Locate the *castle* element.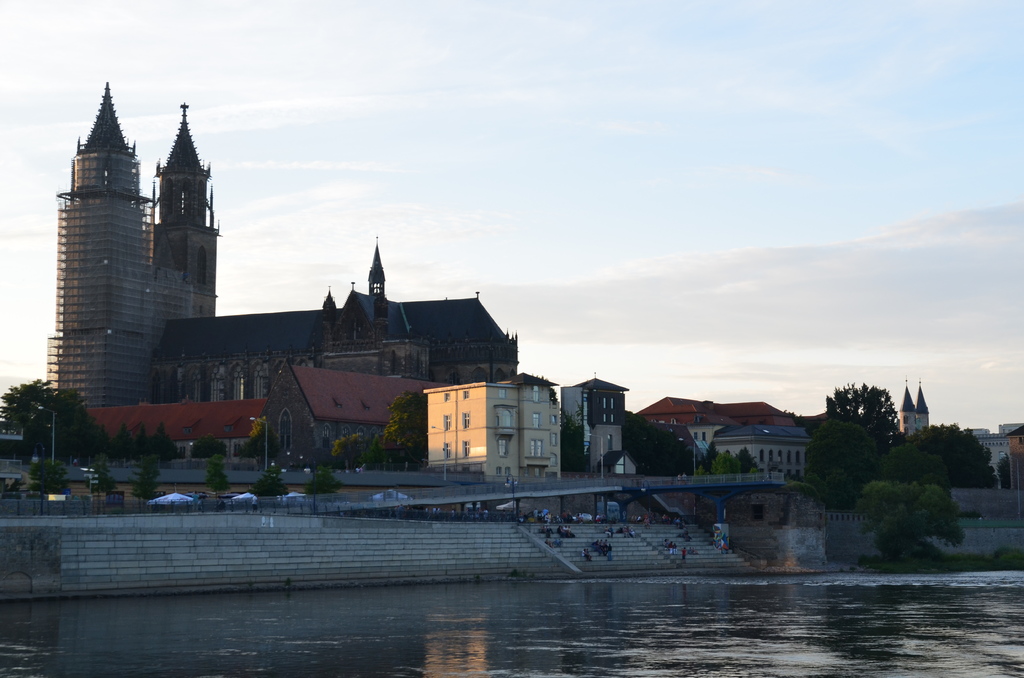
Element bbox: 244, 364, 451, 478.
